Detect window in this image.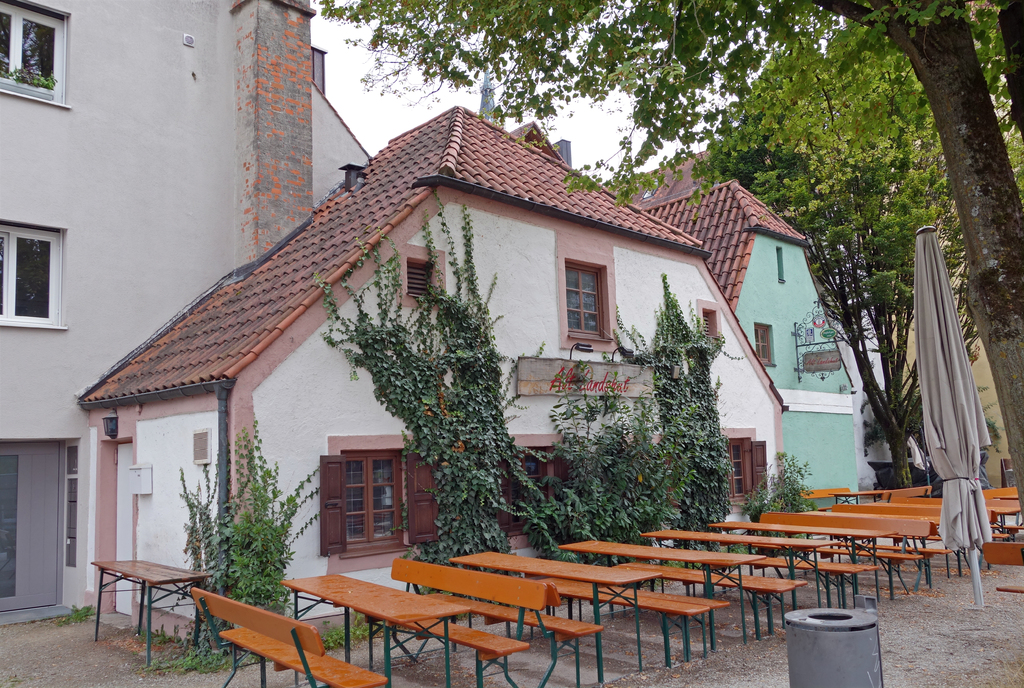
Detection: l=0, t=216, r=67, b=333.
